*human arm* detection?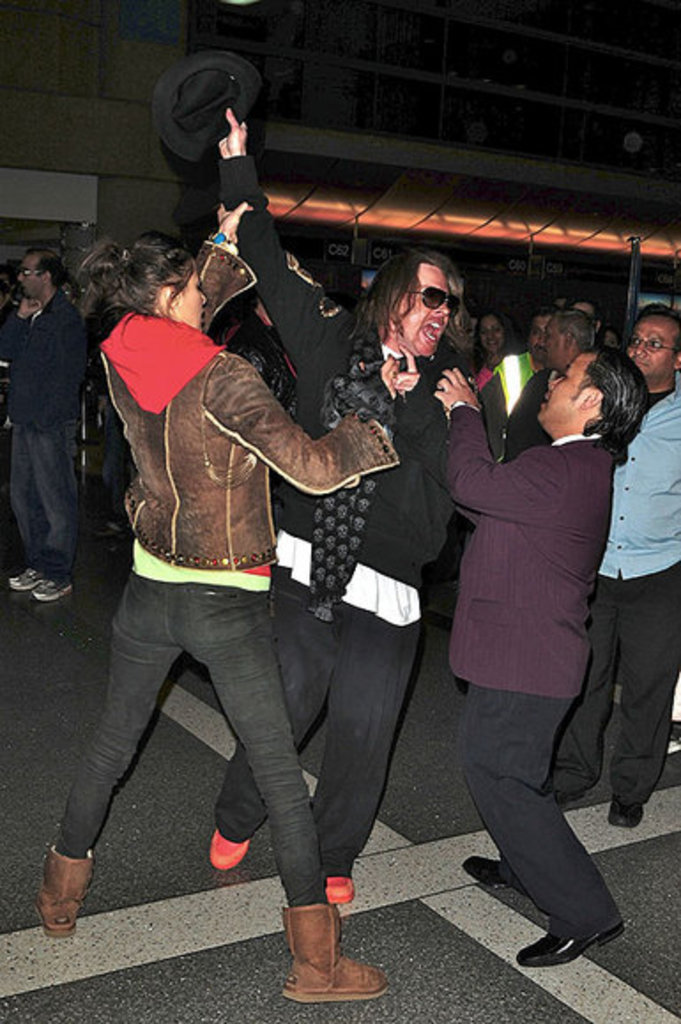
0:292:44:357
